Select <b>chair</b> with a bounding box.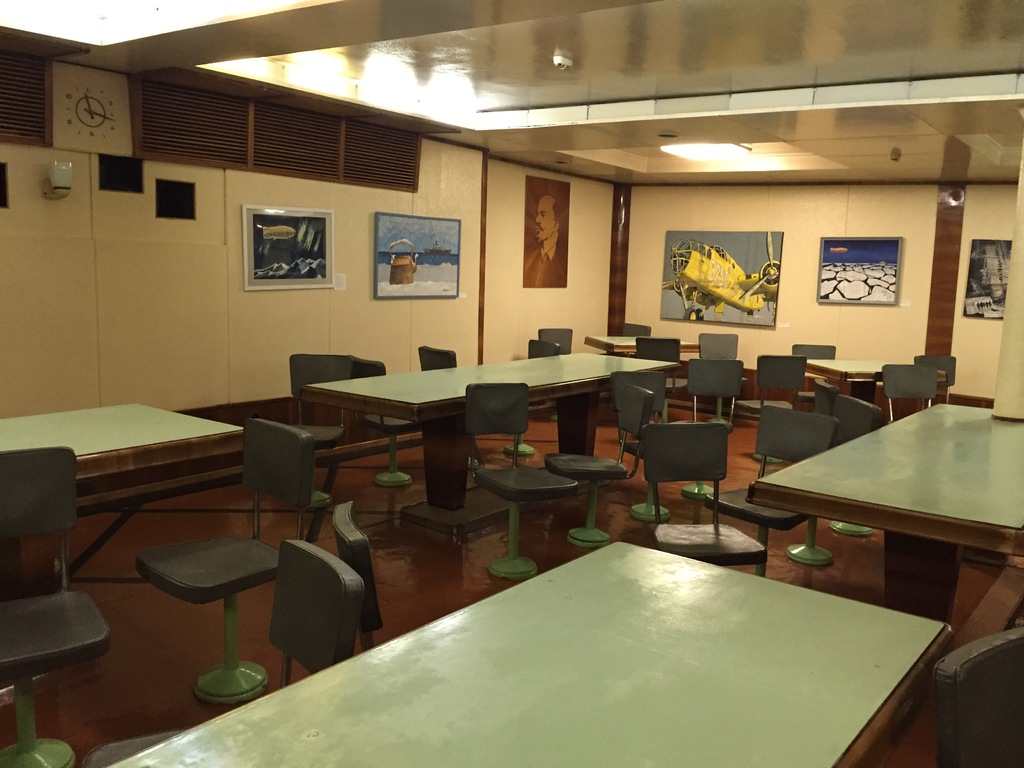
[x1=640, y1=413, x2=773, y2=584].
